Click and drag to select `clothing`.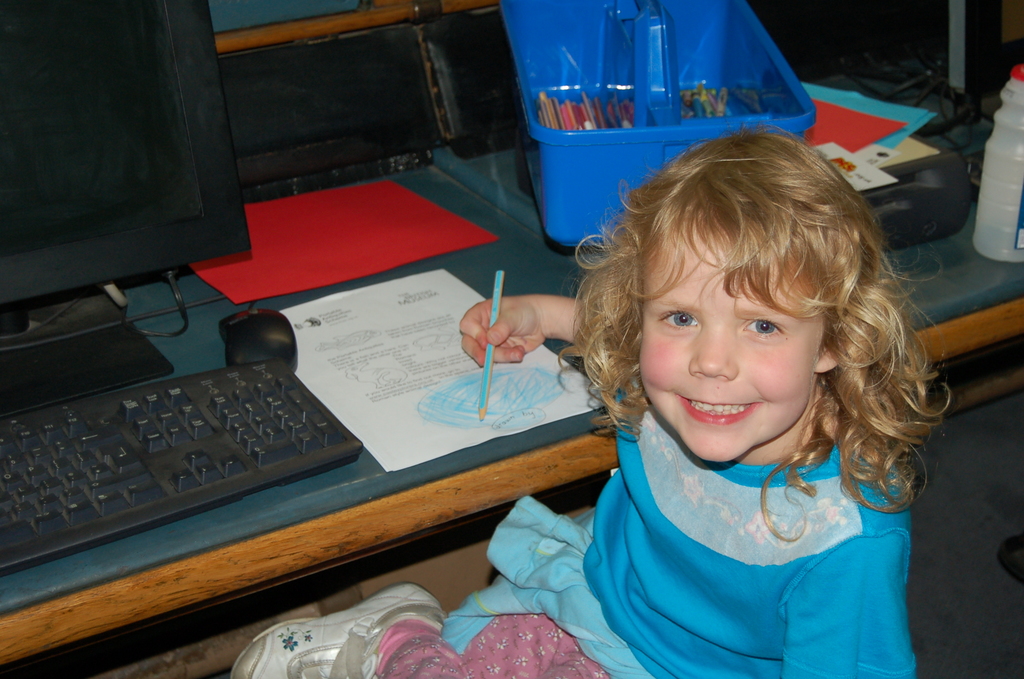
Selection: bbox=(454, 355, 972, 658).
